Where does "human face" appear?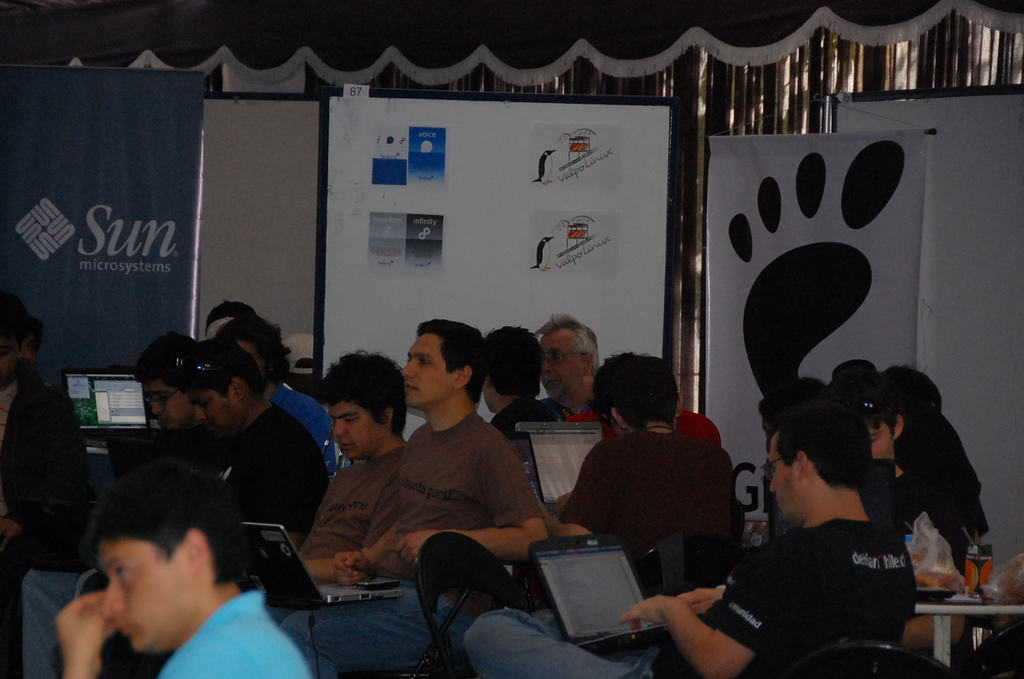
Appears at x1=767 y1=432 x2=800 y2=525.
